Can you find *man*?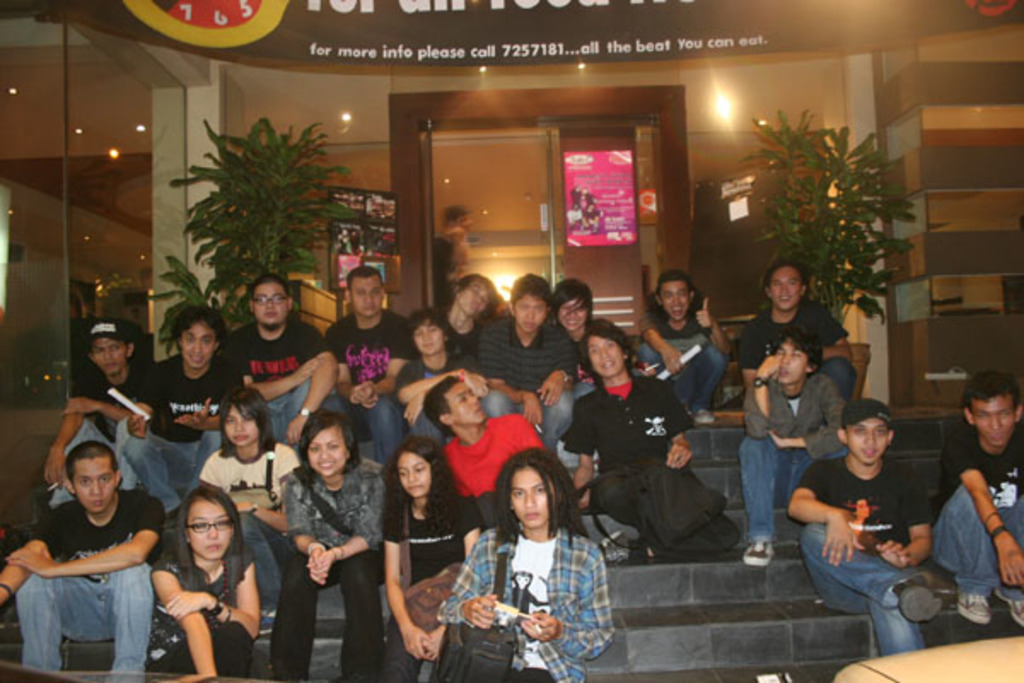
Yes, bounding box: x1=422, y1=372, x2=544, y2=526.
